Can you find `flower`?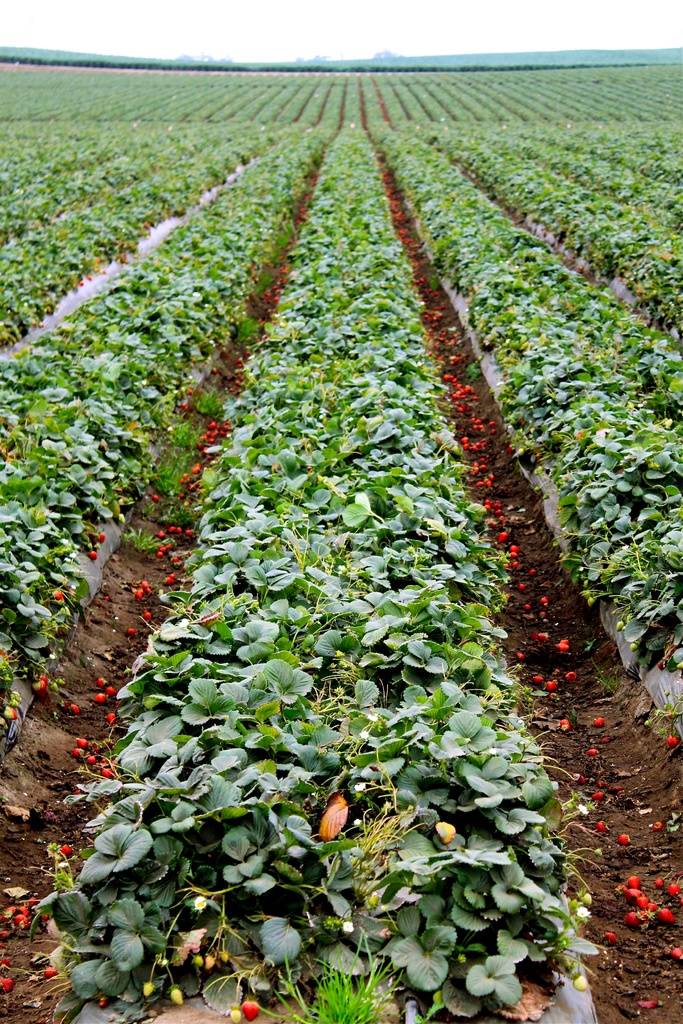
Yes, bounding box: box=[351, 817, 360, 826].
